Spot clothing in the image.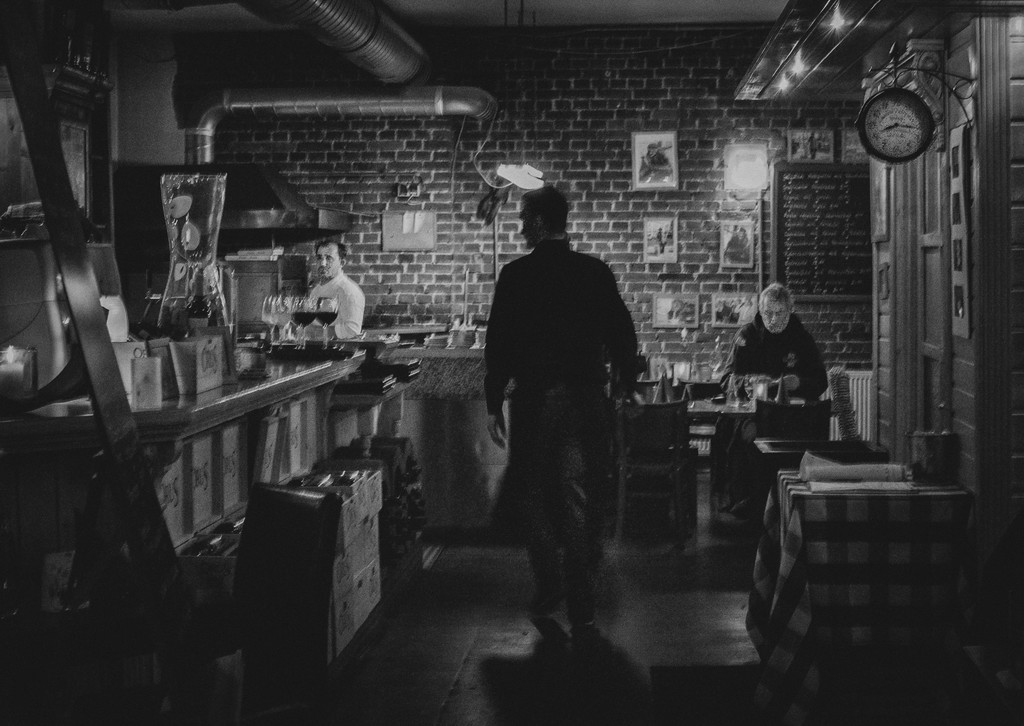
clothing found at [716,309,838,500].
